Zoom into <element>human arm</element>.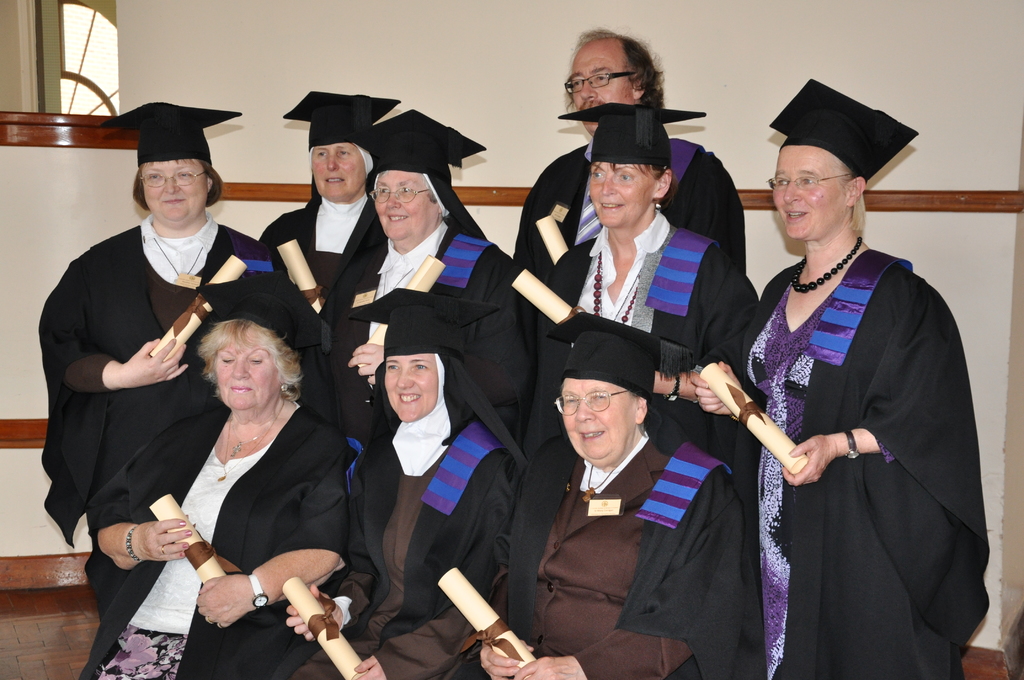
Zoom target: crop(688, 332, 757, 414).
